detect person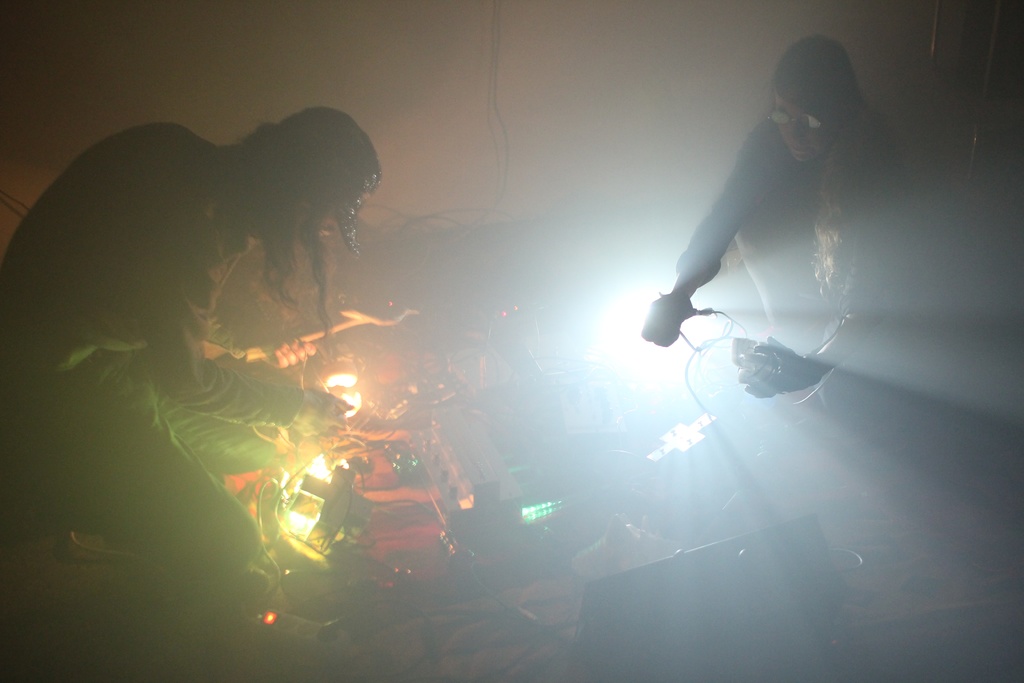
[left=636, top=35, right=930, bottom=399]
